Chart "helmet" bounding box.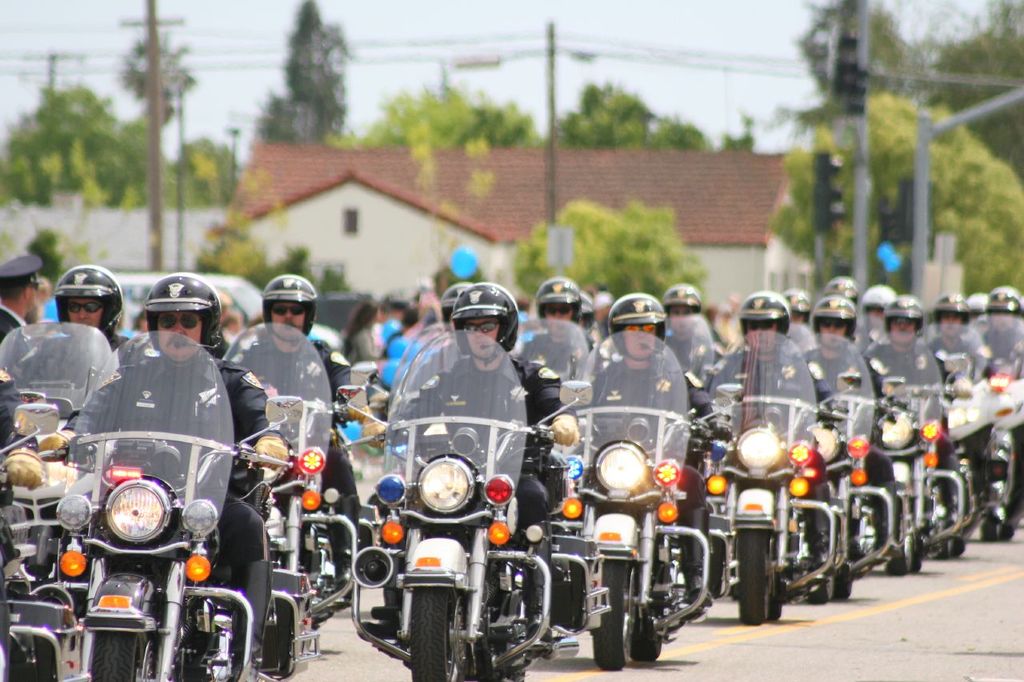
Charted: <bbox>816, 297, 858, 362</bbox>.
